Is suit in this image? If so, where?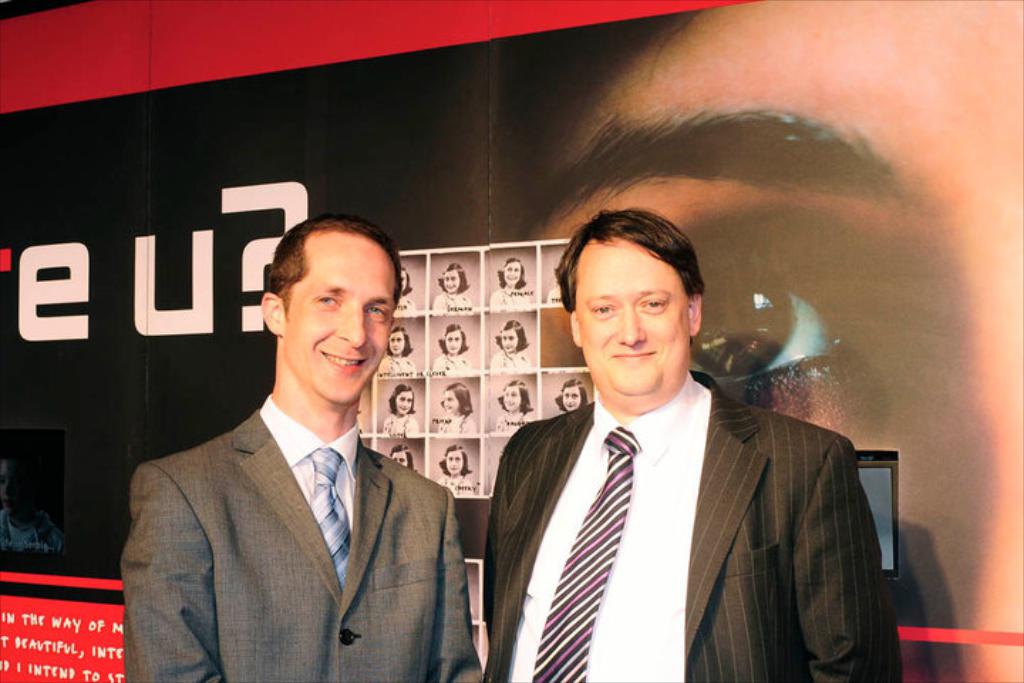
Yes, at bbox=[122, 406, 485, 682].
